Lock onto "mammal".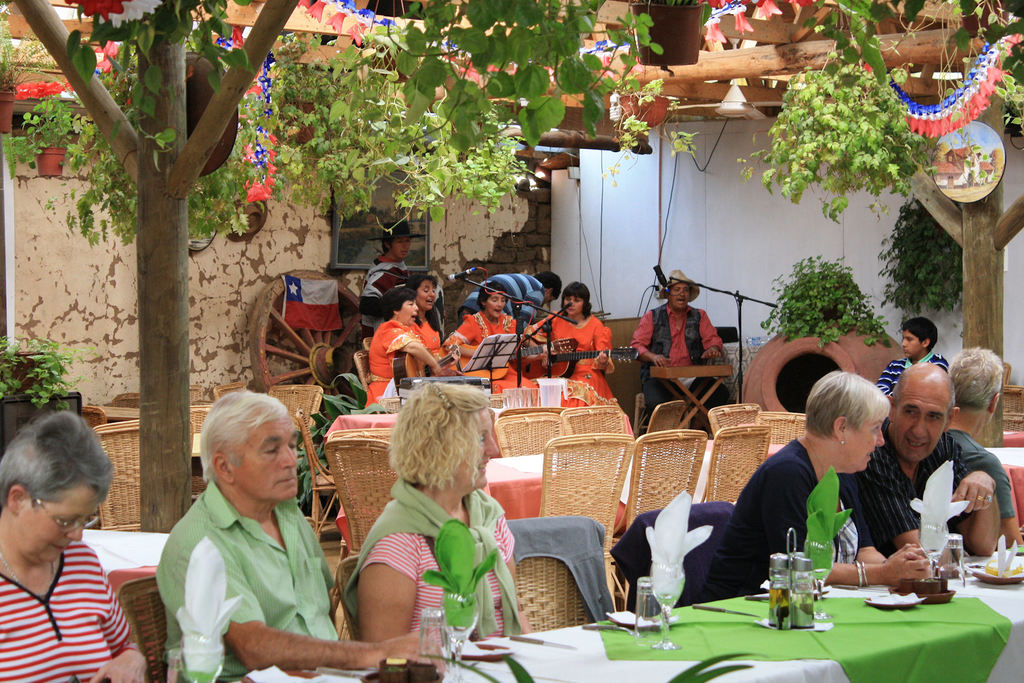
Locked: select_region(635, 272, 732, 417).
